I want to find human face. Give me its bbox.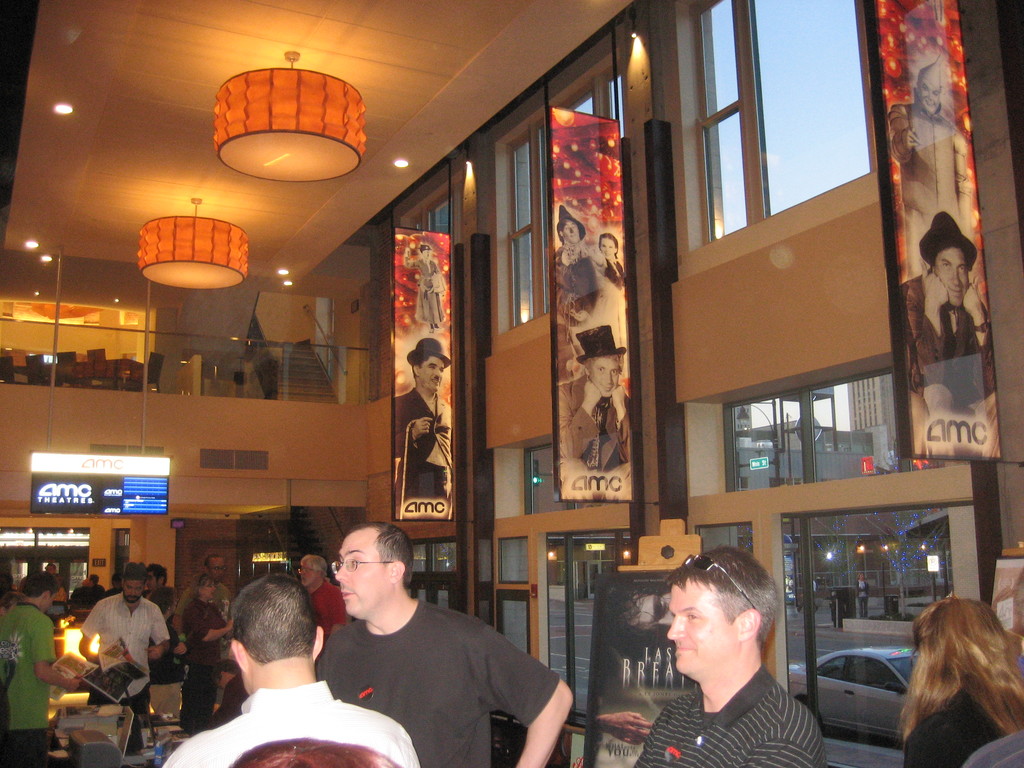
region(299, 565, 316, 588).
